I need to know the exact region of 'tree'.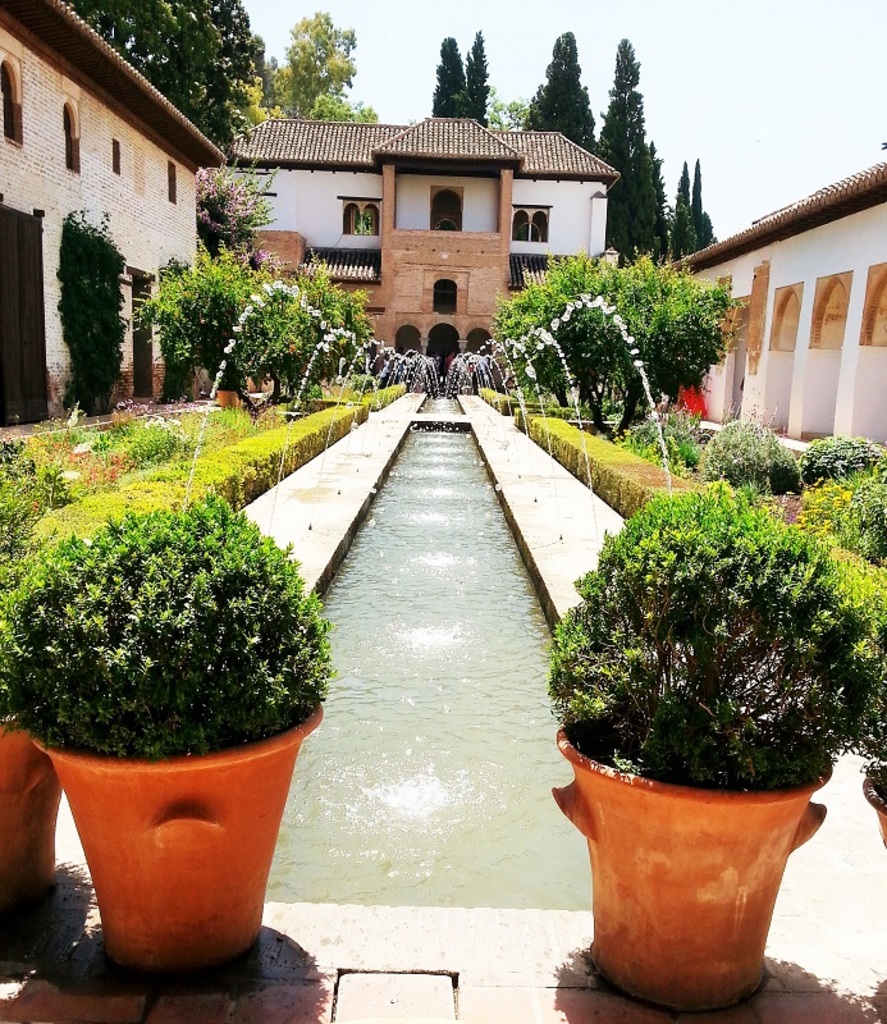
Region: (x1=264, y1=3, x2=393, y2=116).
